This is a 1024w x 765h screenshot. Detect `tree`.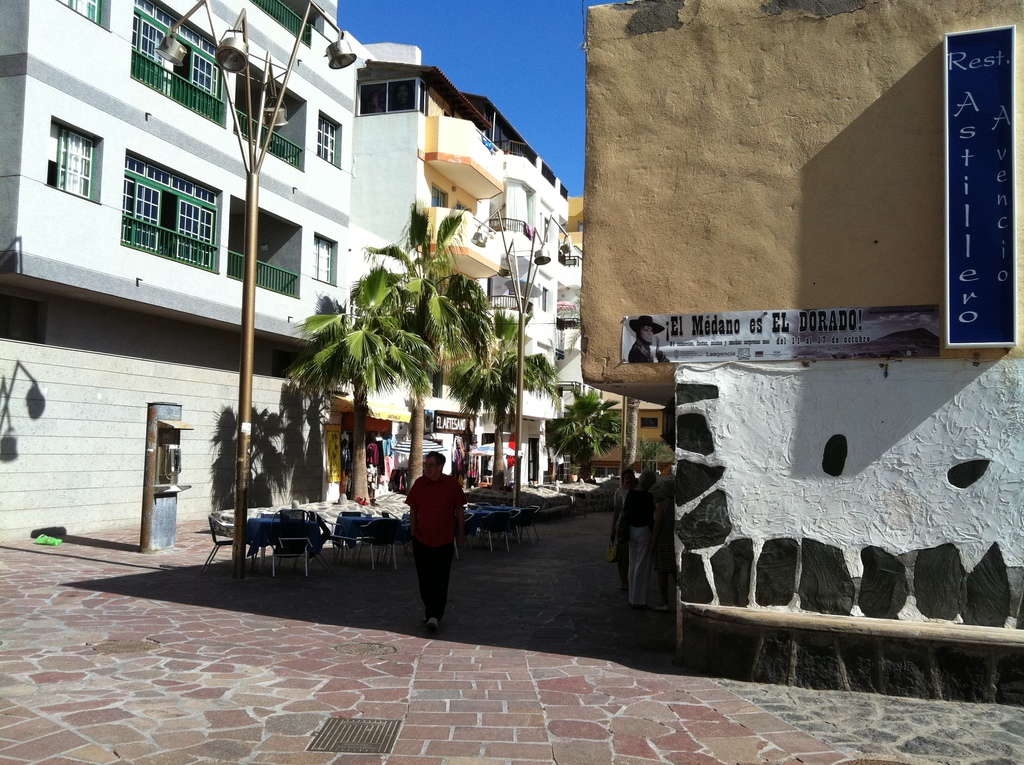
bbox=[456, 314, 558, 488].
